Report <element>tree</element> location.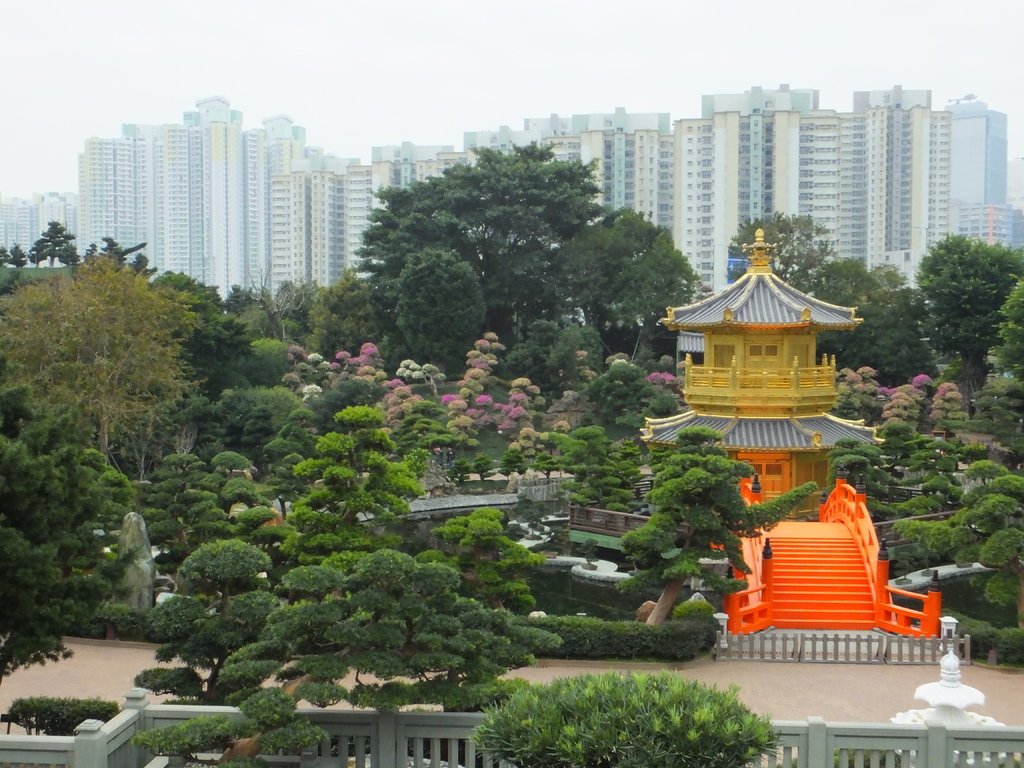
Report: [left=852, top=287, right=938, bottom=383].
